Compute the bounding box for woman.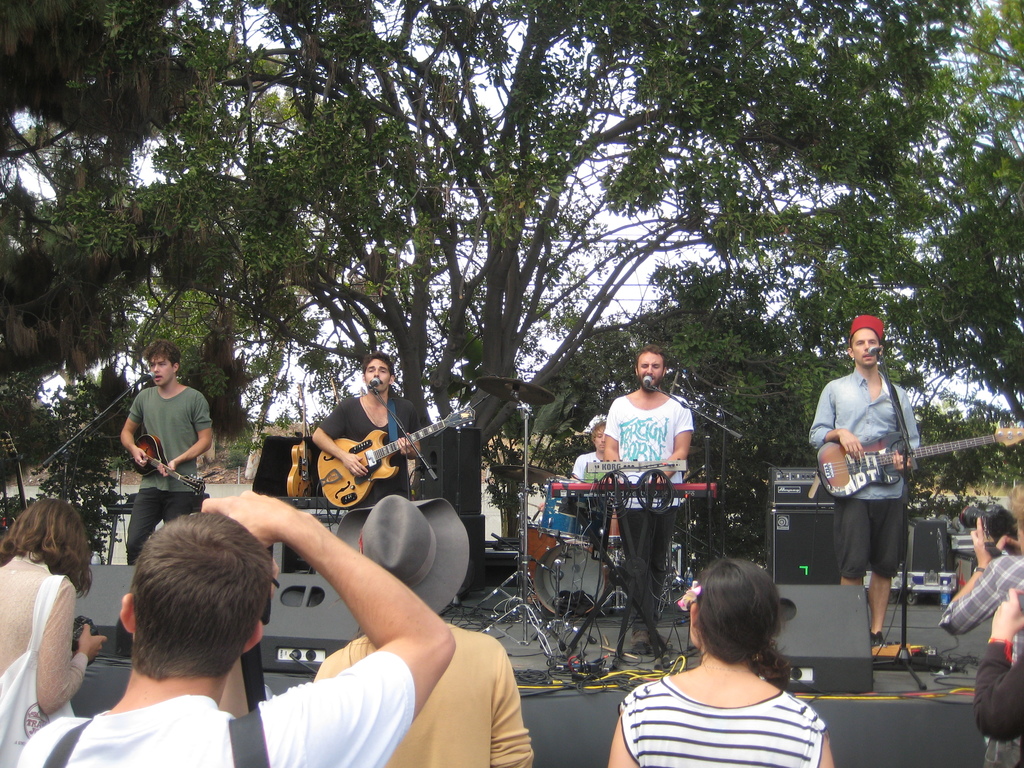
{"x1": 605, "y1": 560, "x2": 840, "y2": 762}.
